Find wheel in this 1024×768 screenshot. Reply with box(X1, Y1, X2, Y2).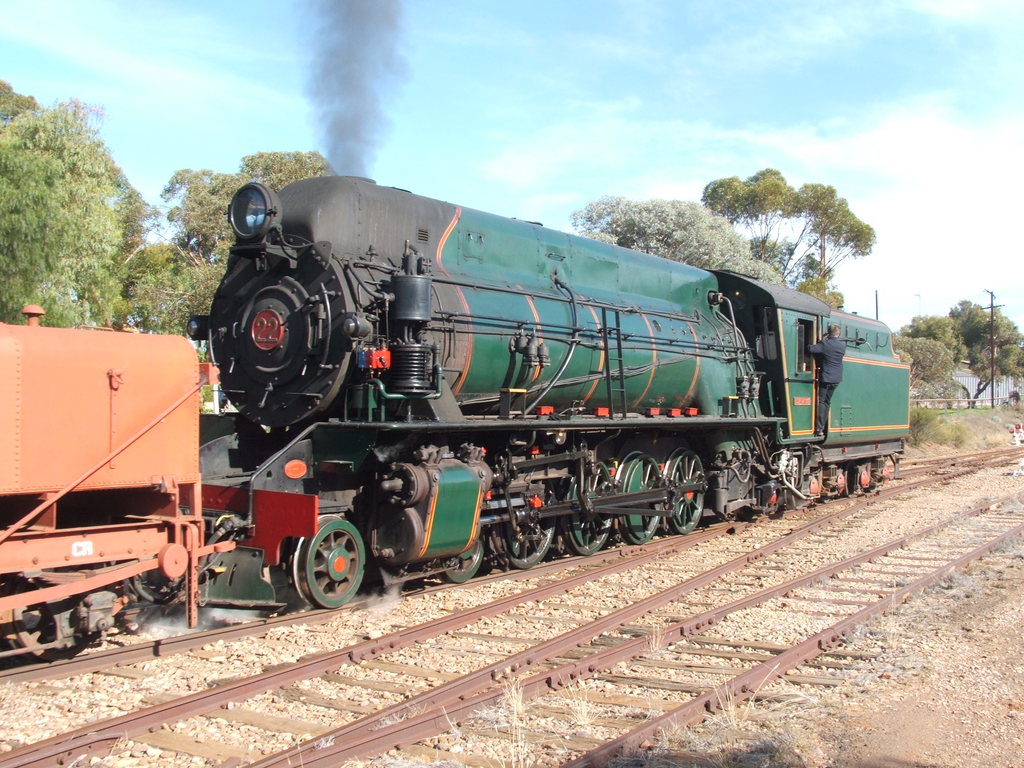
box(282, 528, 365, 608).
